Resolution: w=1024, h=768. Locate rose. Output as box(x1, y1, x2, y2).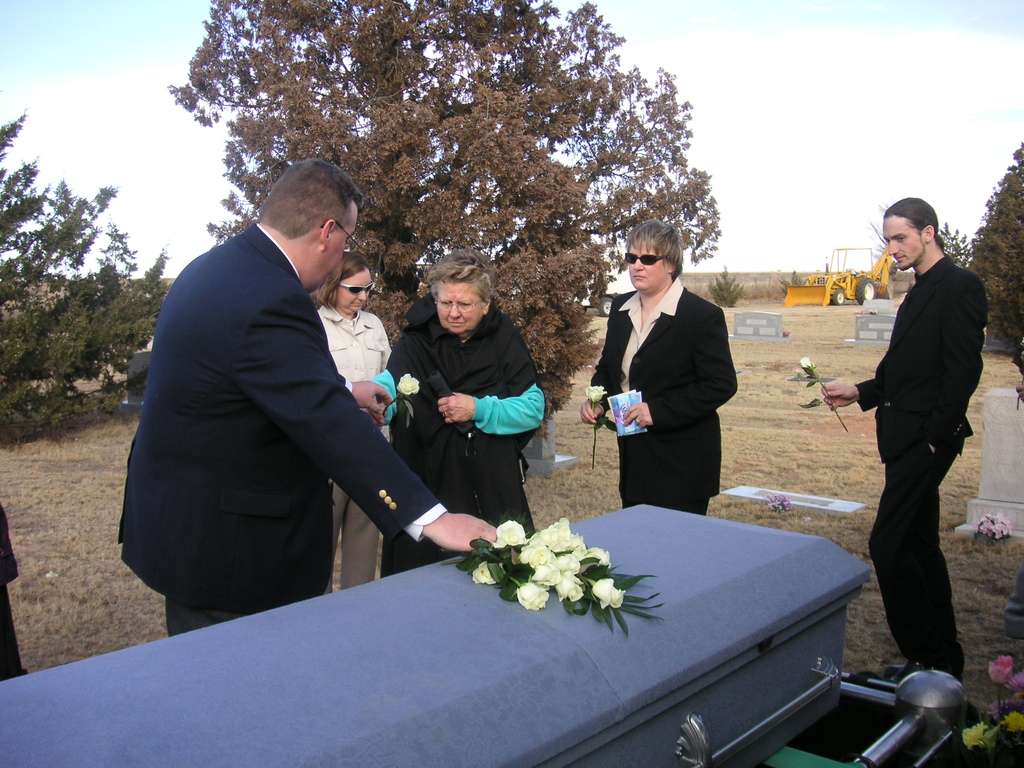
box(585, 387, 607, 401).
